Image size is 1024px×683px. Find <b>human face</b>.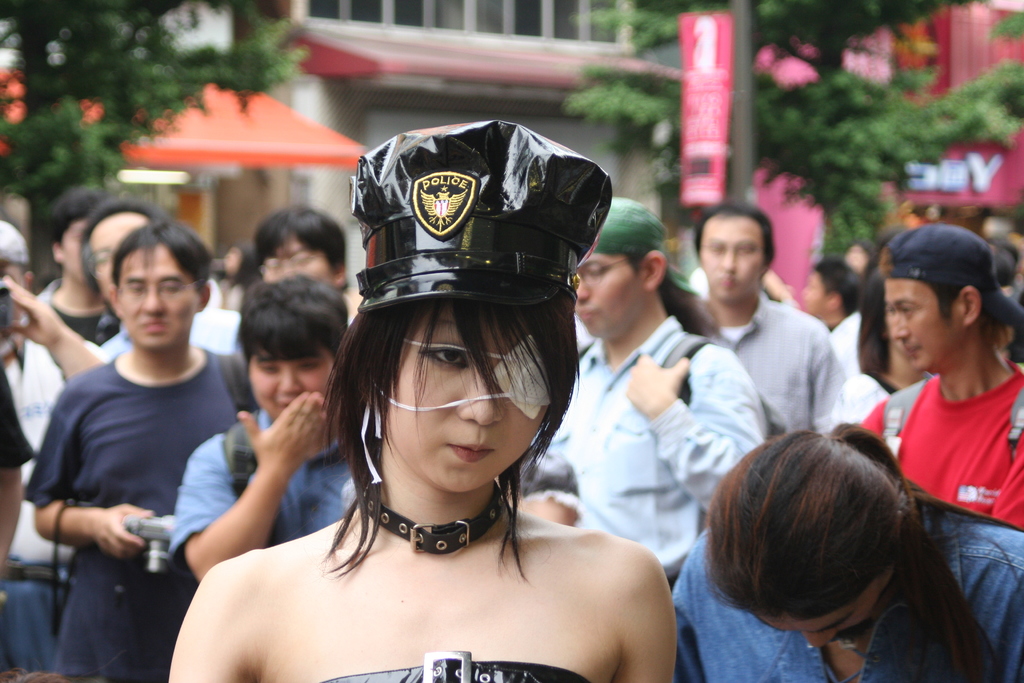
260, 233, 329, 286.
